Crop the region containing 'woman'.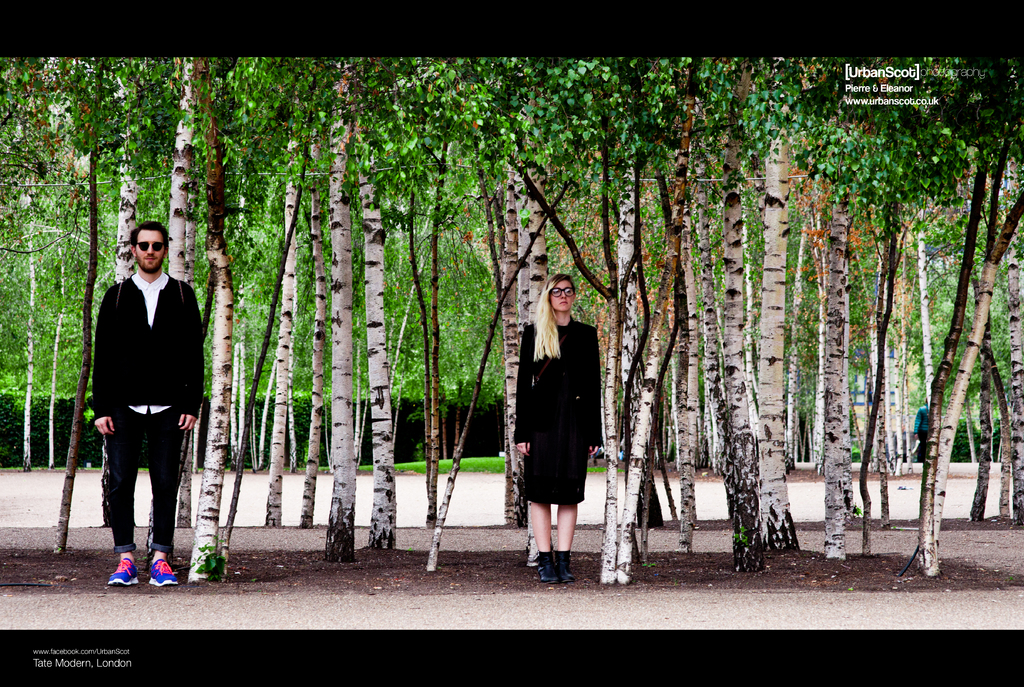
Crop region: bbox=(508, 279, 605, 581).
